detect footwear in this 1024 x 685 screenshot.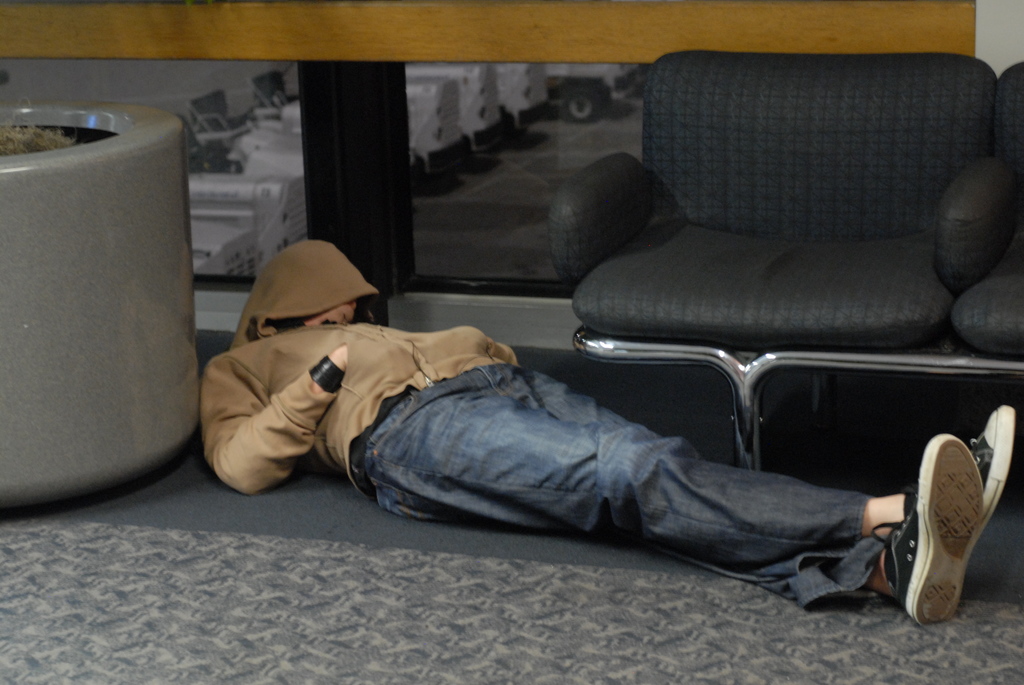
Detection: (x1=871, y1=424, x2=1001, y2=641).
